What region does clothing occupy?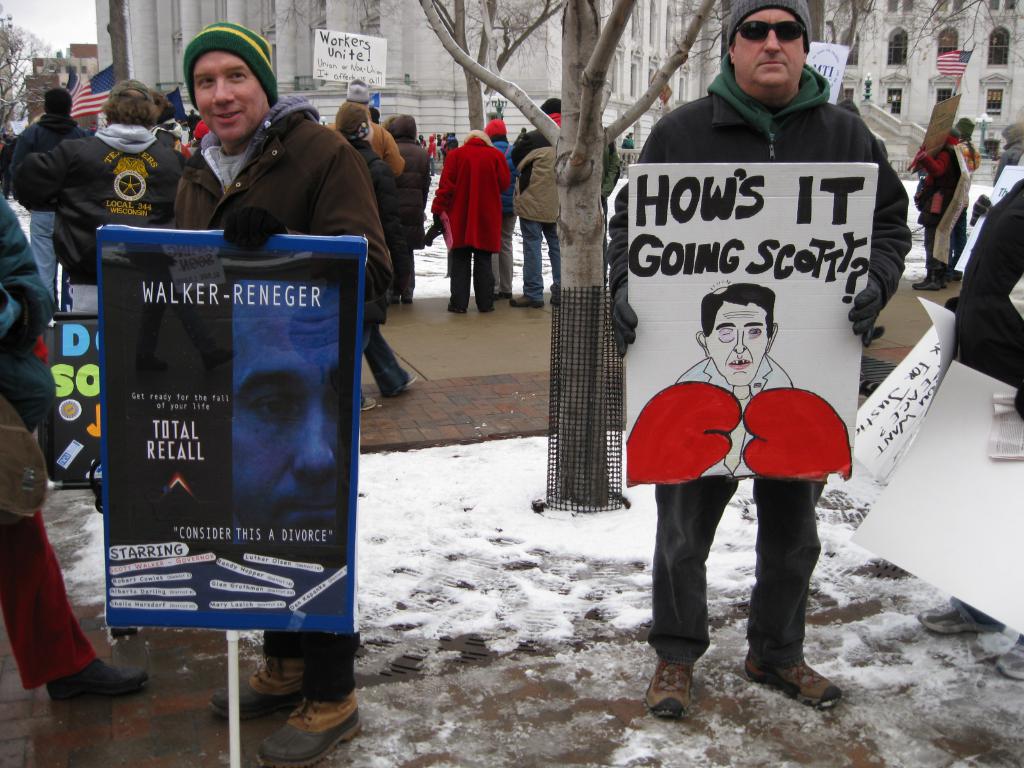
{"left": 509, "top": 130, "right": 559, "bottom": 297}.
